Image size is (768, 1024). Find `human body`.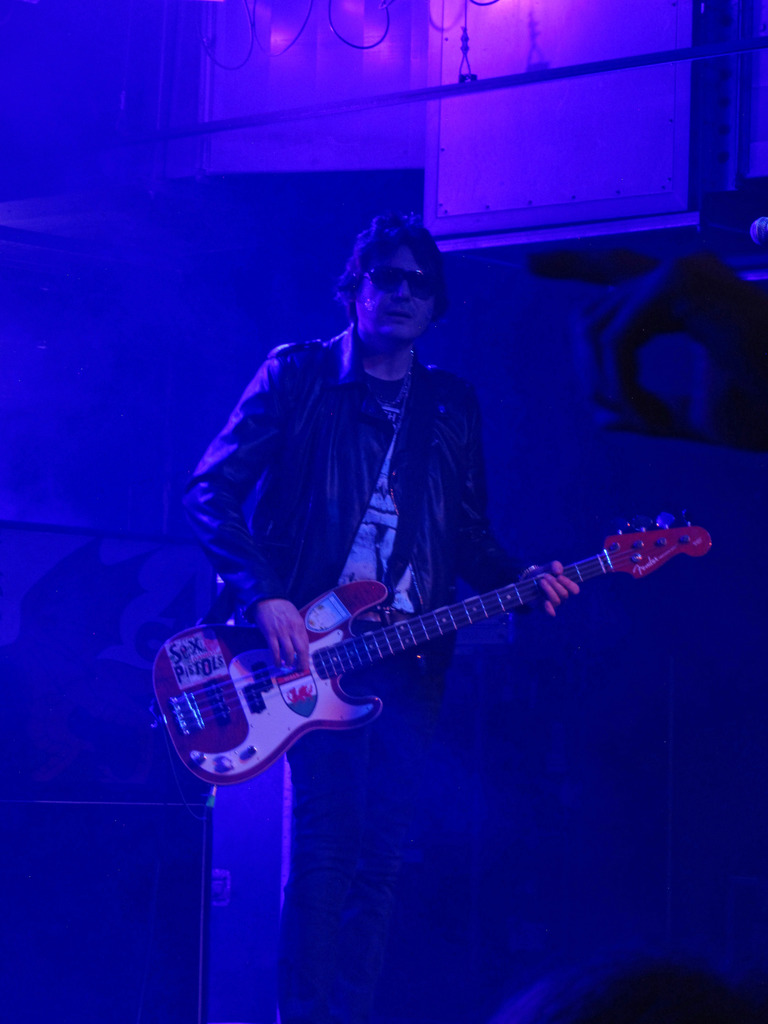
box=[182, 219, 579, 1018].
